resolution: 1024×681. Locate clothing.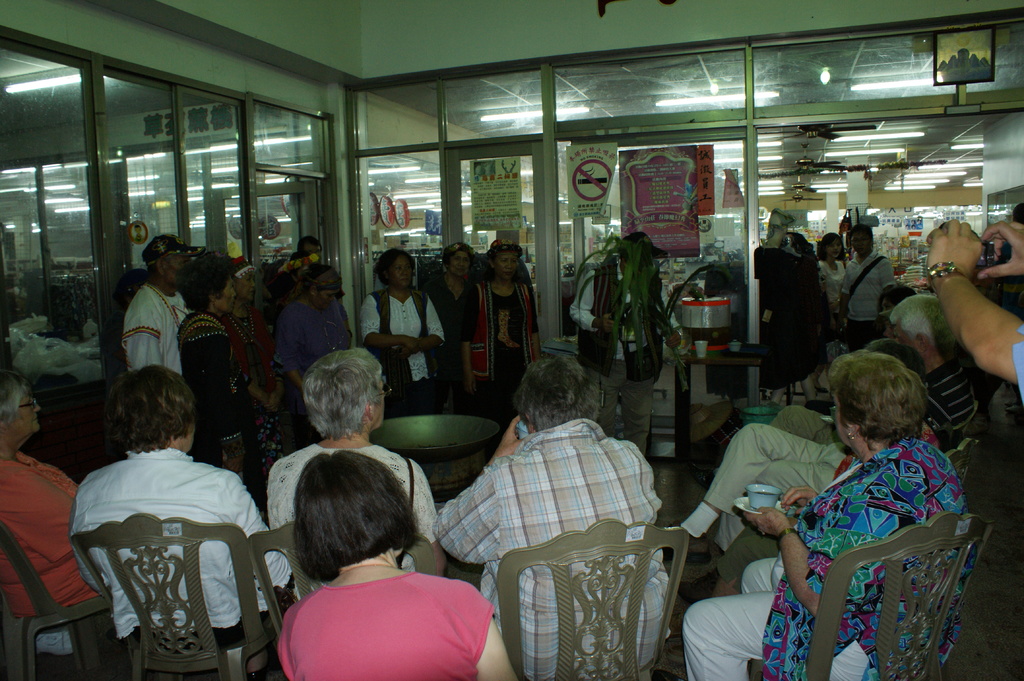
<bbox>481, 266, 541, 390</bbox>.
